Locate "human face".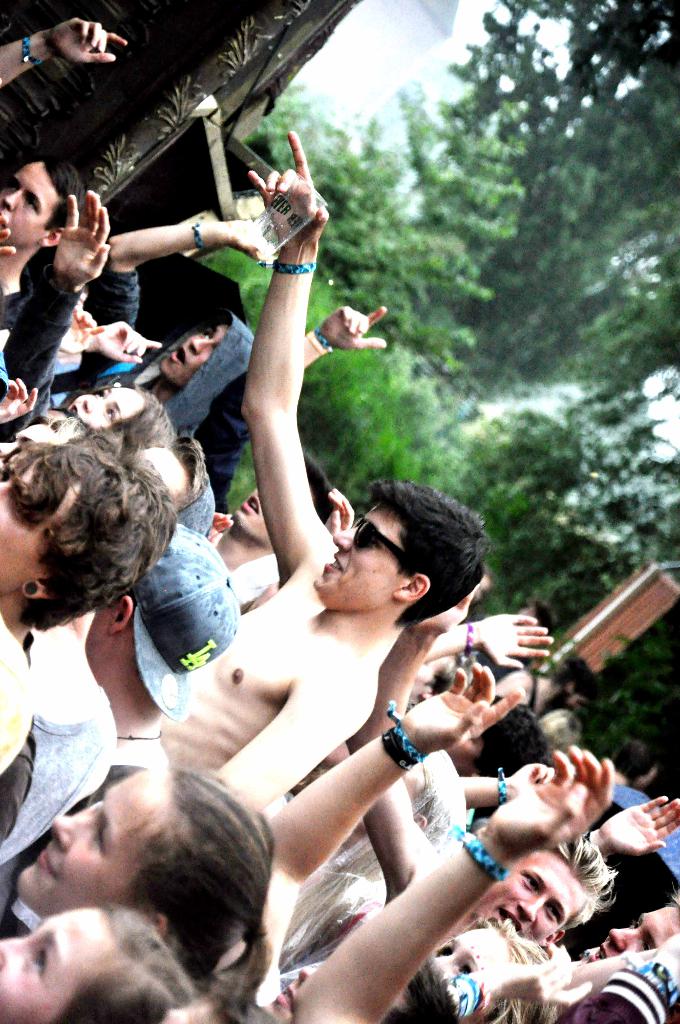
Bounding box: [0,456,99,586].
